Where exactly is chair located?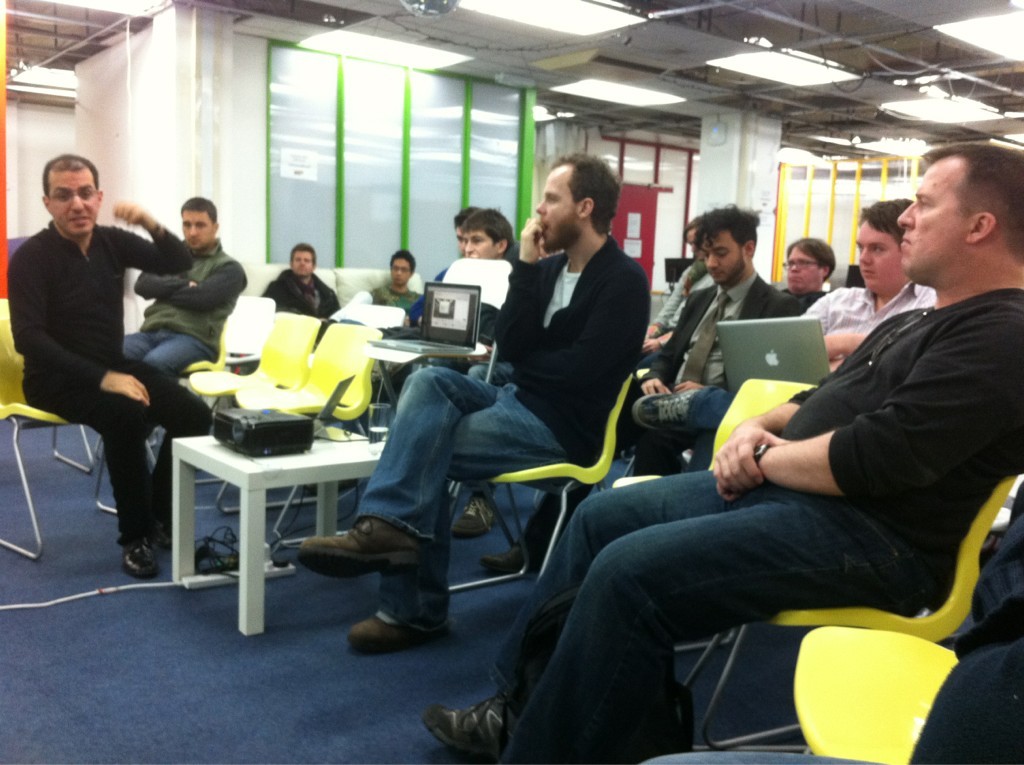
Its bounding box is bbox(445, 361, 639, 600).
